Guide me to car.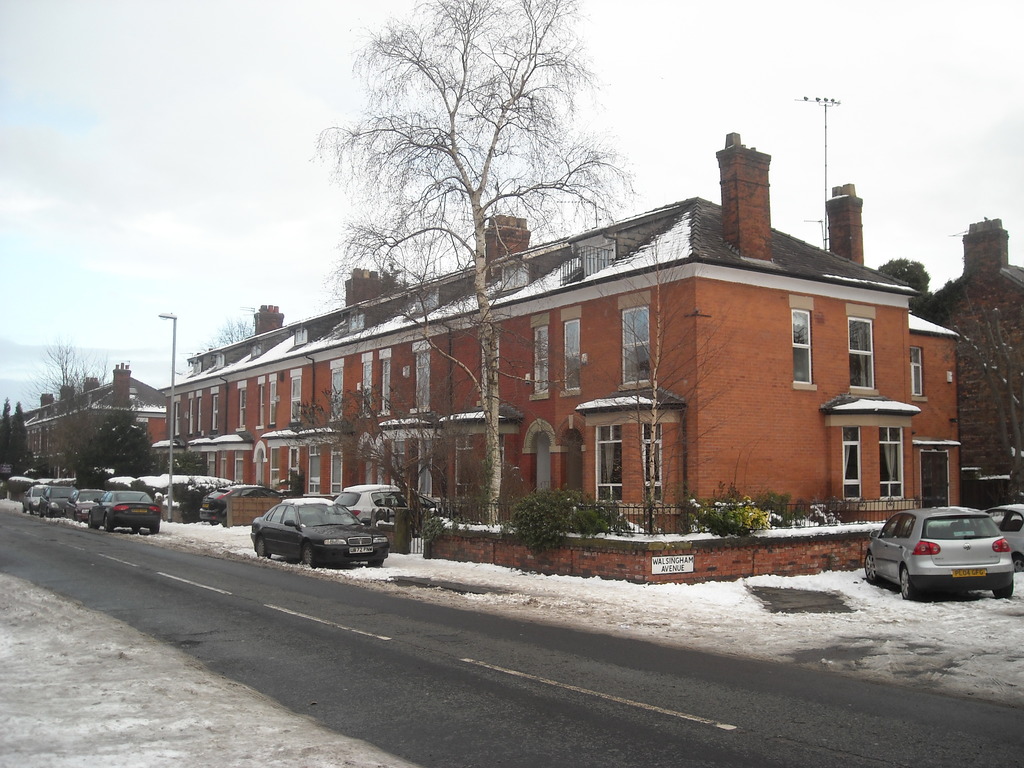
Guidance: (left=86, top=487, right=157, bottom=540).
